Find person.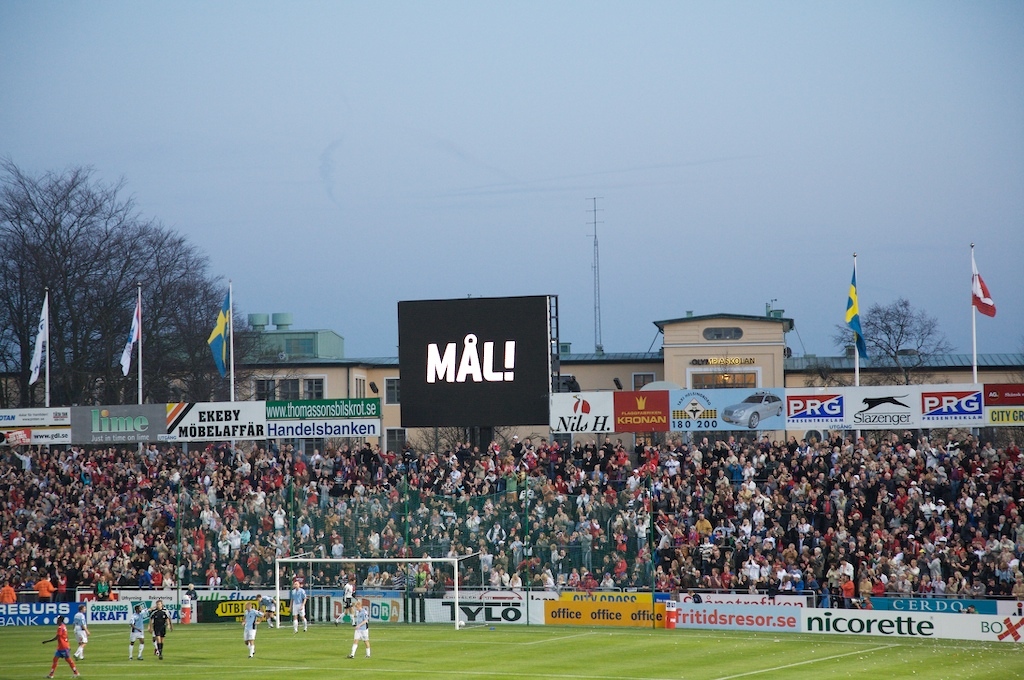
select_region(251, 591, 283, 623).
